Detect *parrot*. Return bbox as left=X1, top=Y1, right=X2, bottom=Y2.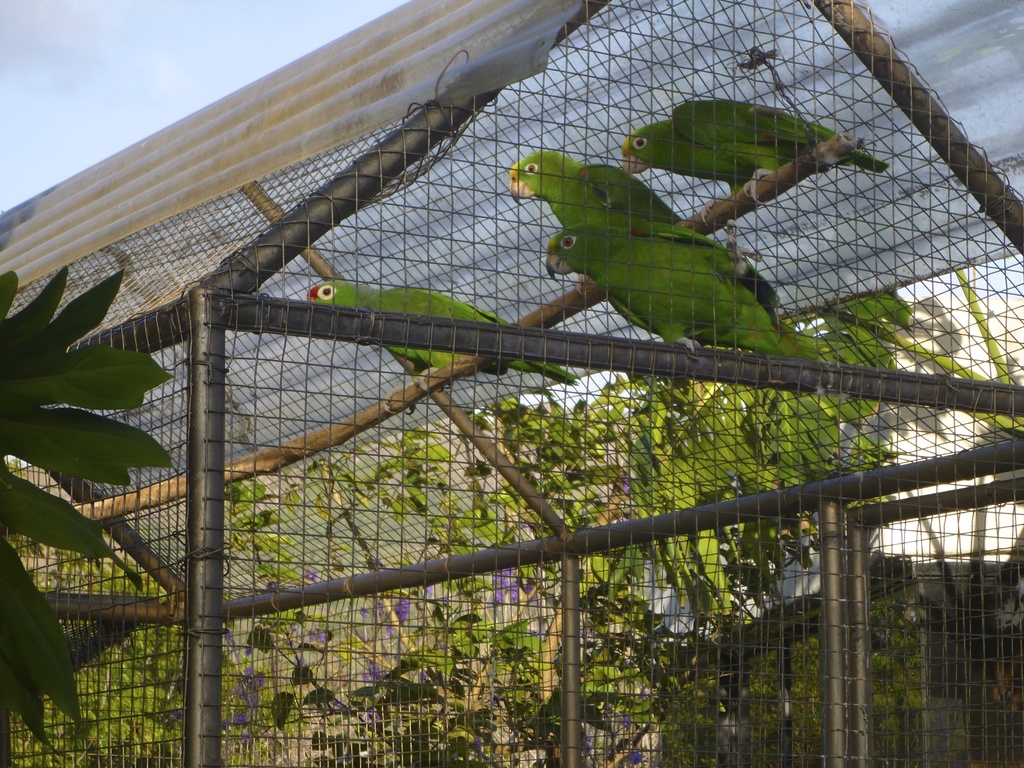
left=508, top=148, right=690, bottom=230.
